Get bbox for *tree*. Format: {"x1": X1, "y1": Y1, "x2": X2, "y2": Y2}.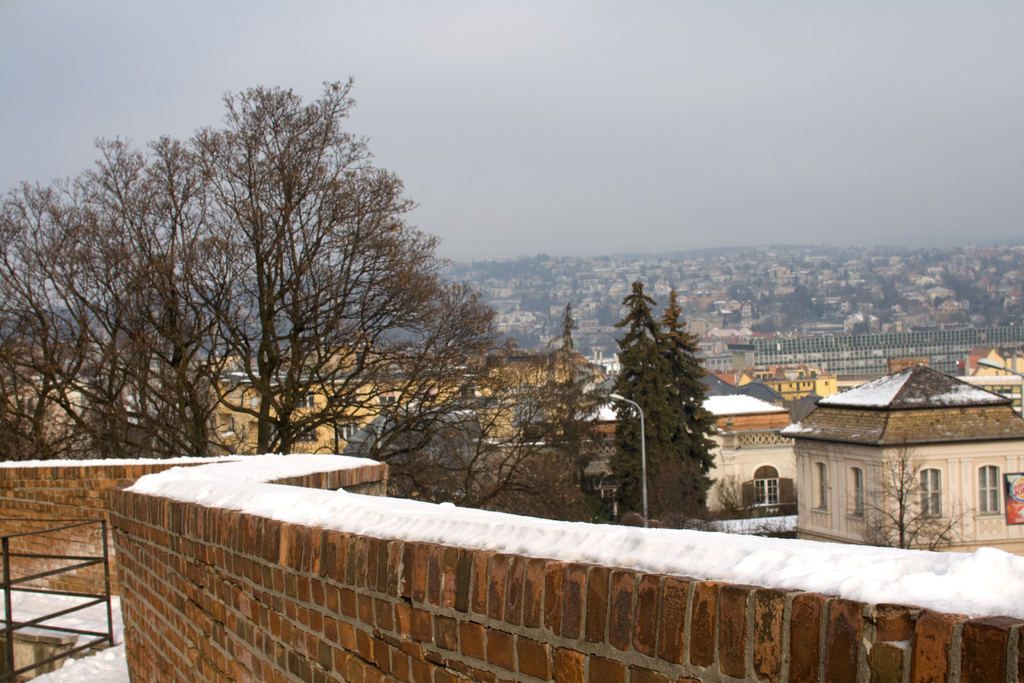
{"x1": 817, "y1": 259, "x2": 833, "y2": 271}.
